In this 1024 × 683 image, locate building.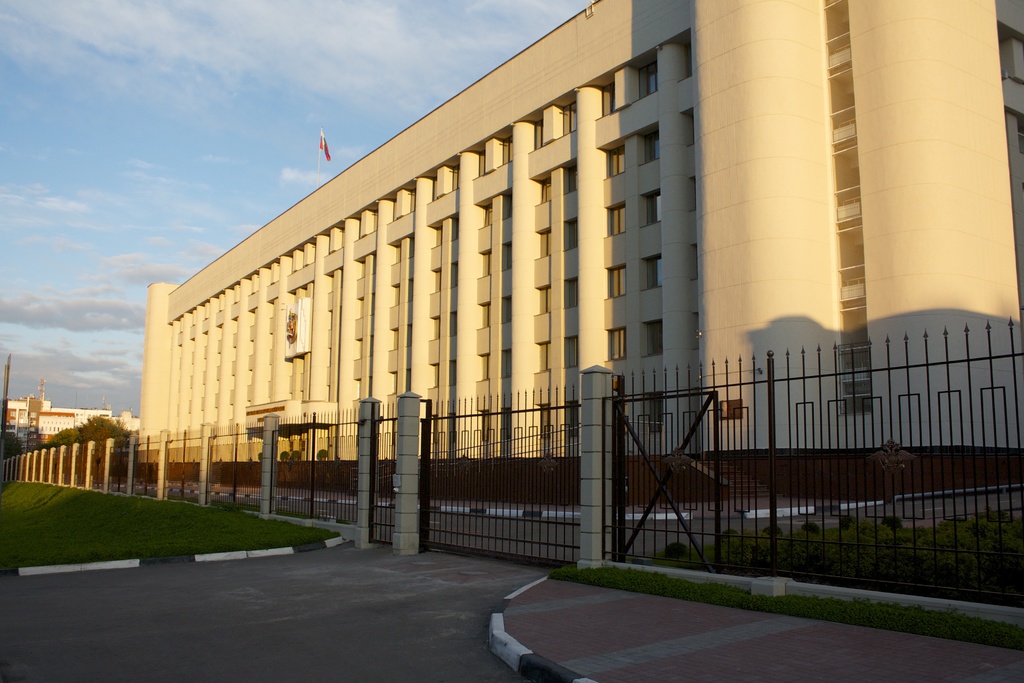
Bounding box: <region>134, 0, 1023, 502</region>.
